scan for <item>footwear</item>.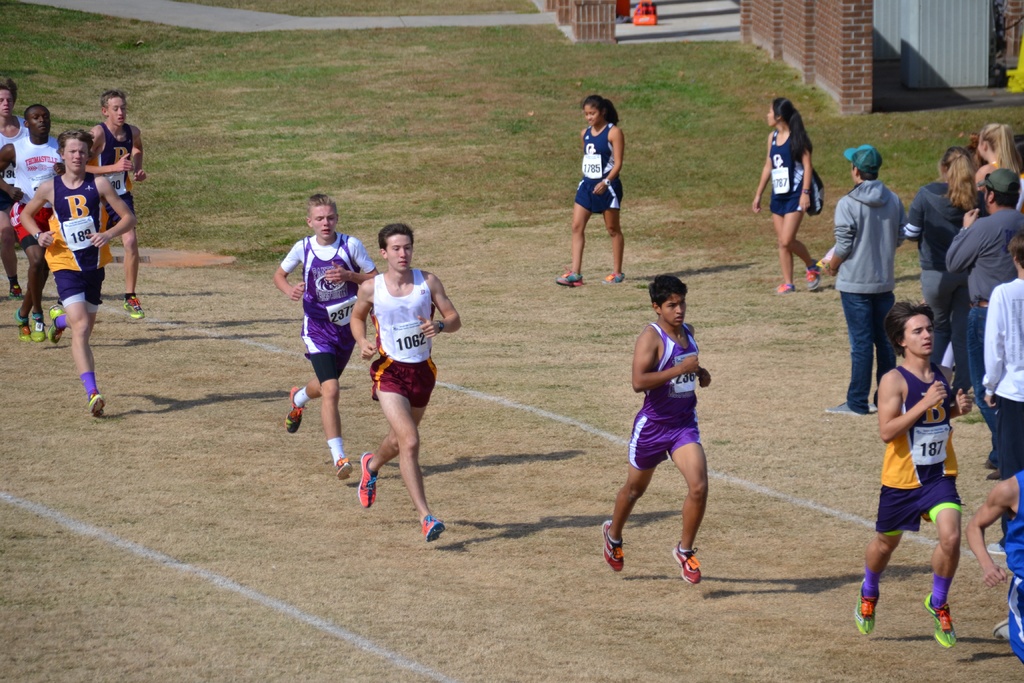
Scan result: <box>920,593,951,645</box>.
